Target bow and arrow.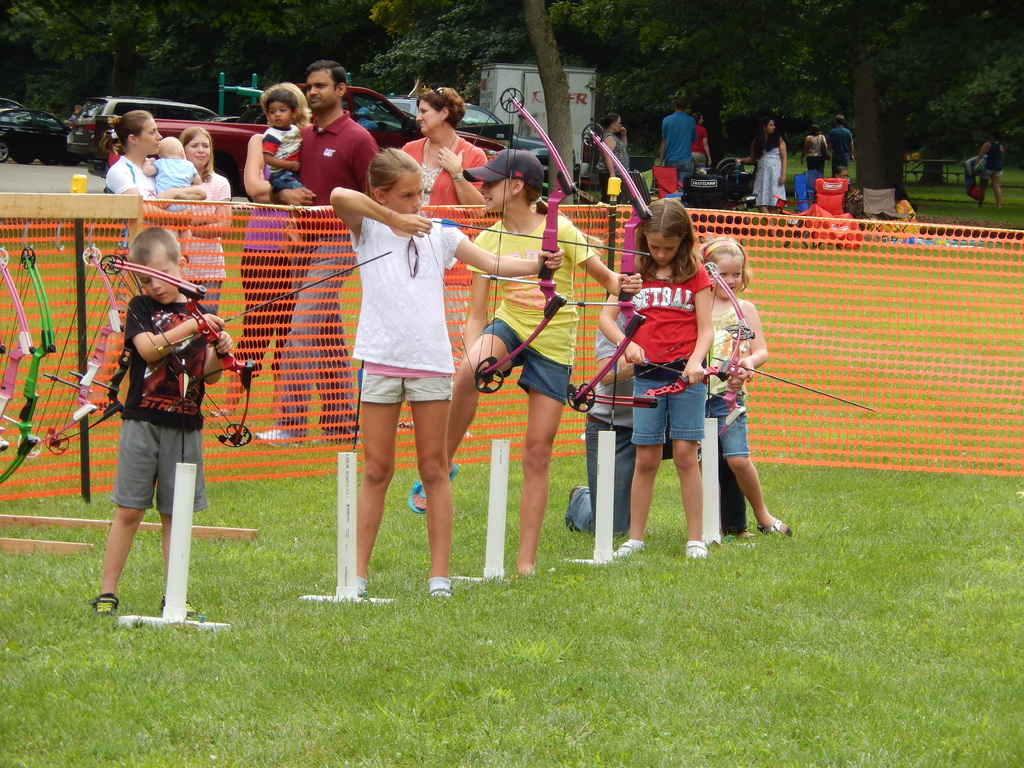
Target region: {"left": 684, "top": 262, "right": 880, "bottom": 456}.
